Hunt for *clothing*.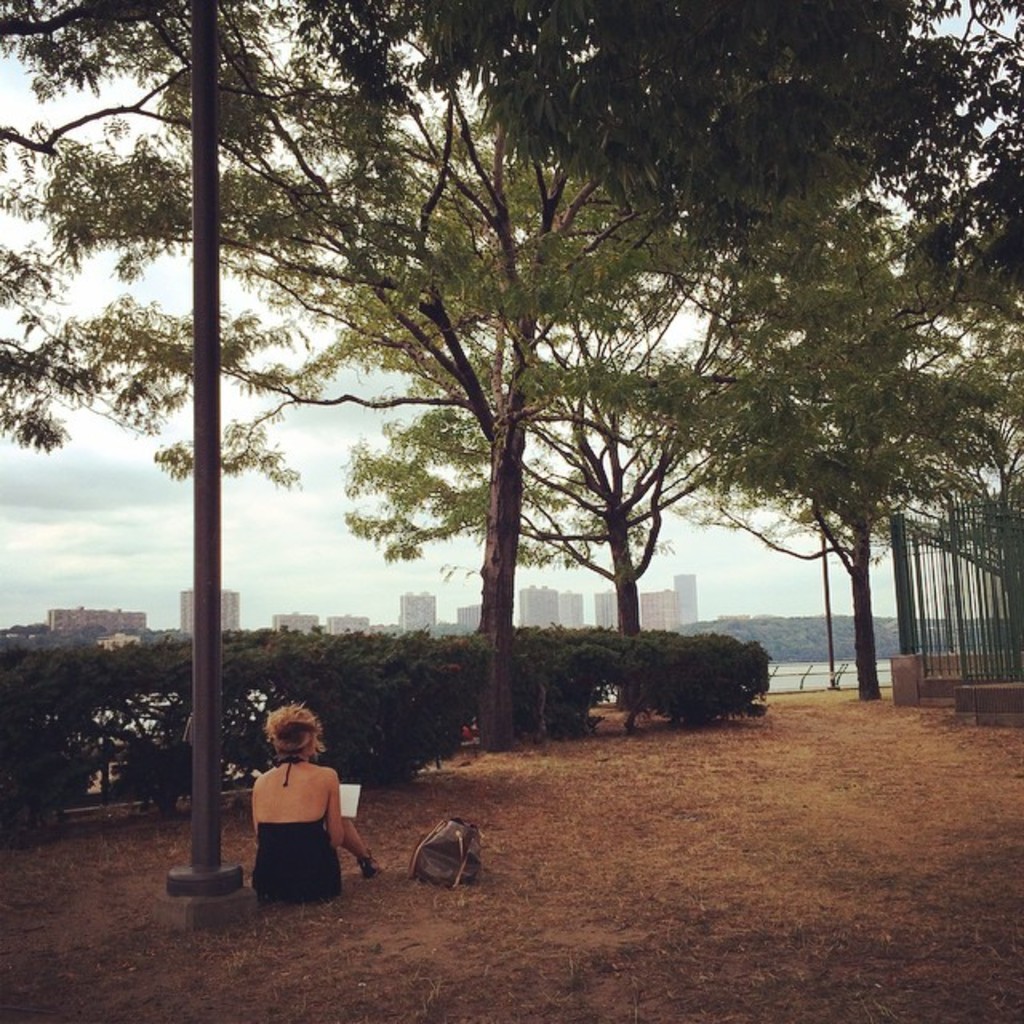
Hunted down at (253,821,342,904).
